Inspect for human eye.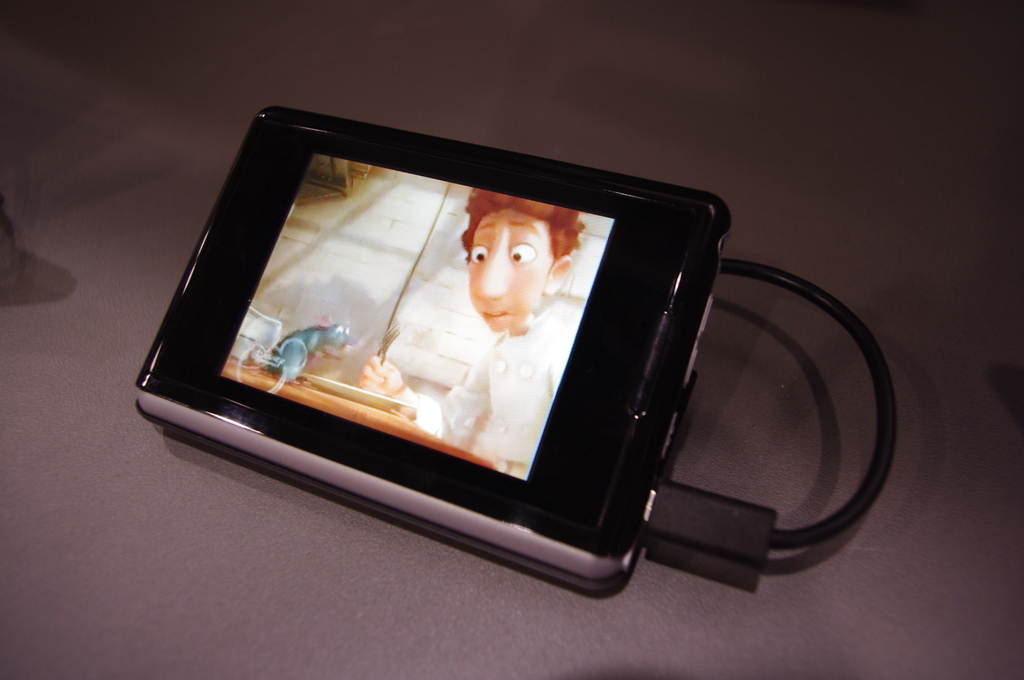
Inspection: BBox(466, 241, 491, 263).
